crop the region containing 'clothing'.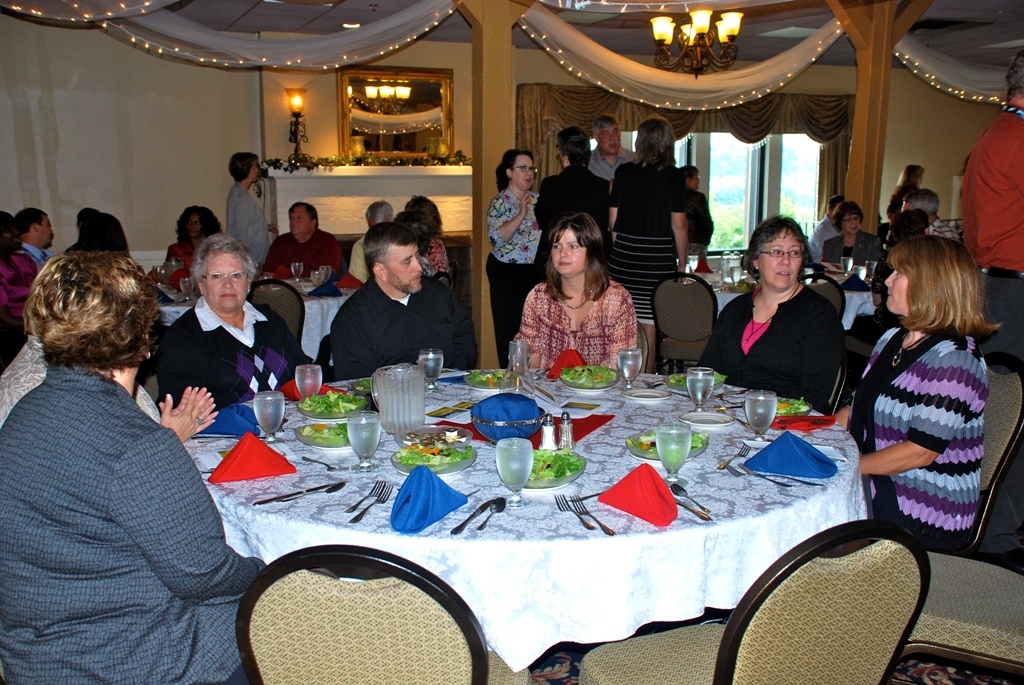
Crop region: {"left": 843, "top": 316, "right": 989, "bottom": 539}.
